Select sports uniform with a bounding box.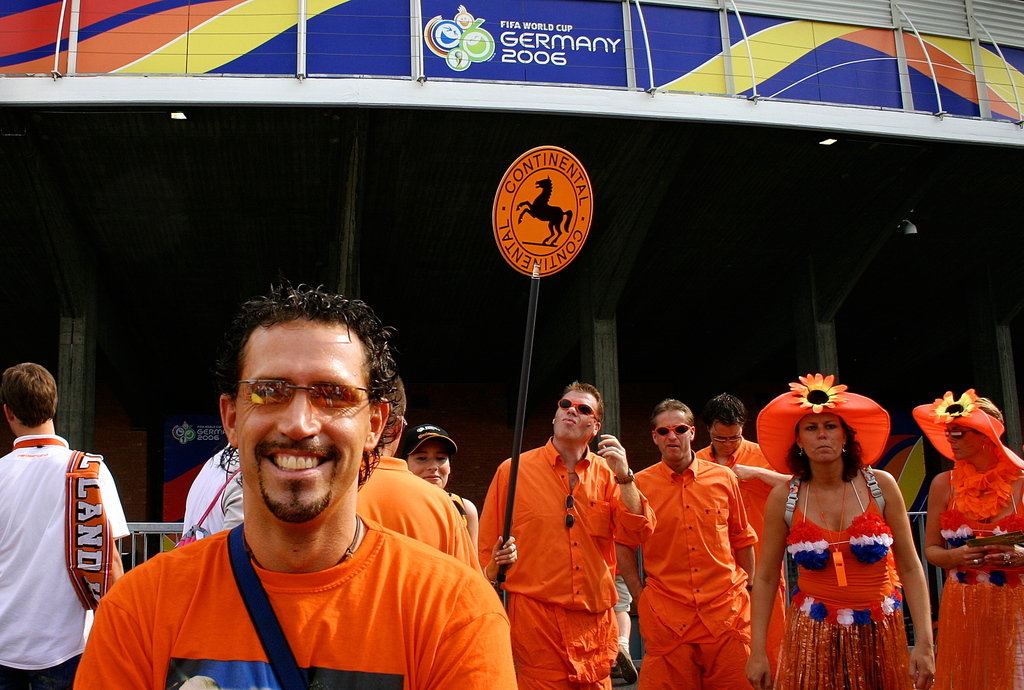
(774, 458, 918, 689).
